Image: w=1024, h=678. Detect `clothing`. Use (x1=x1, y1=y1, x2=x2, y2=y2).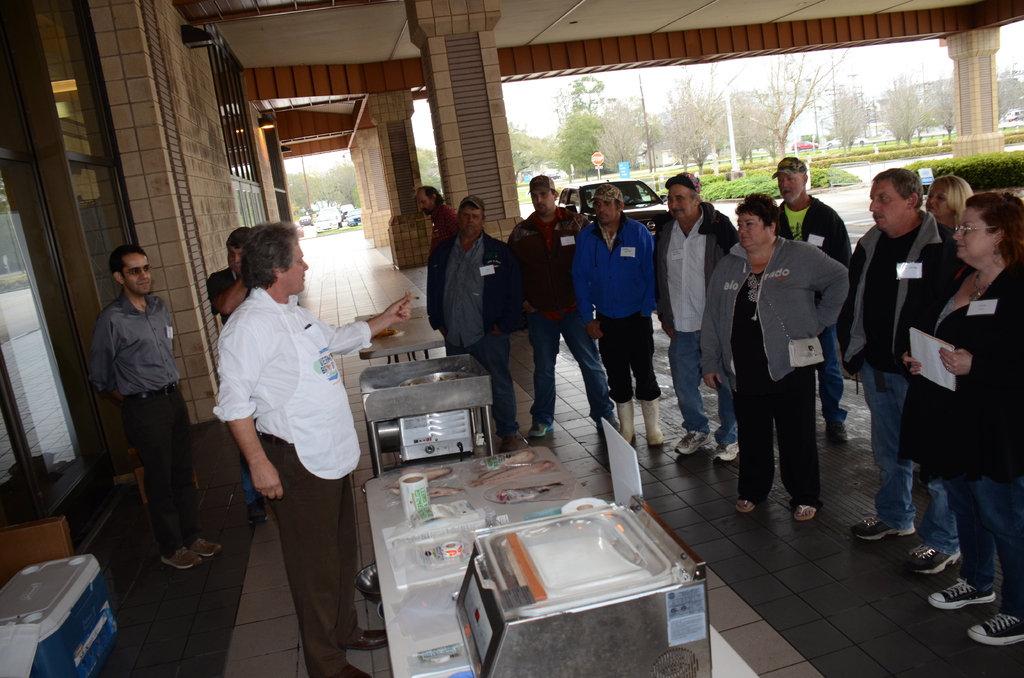
(x1=211, y1=279, x2=383, y2=669).
